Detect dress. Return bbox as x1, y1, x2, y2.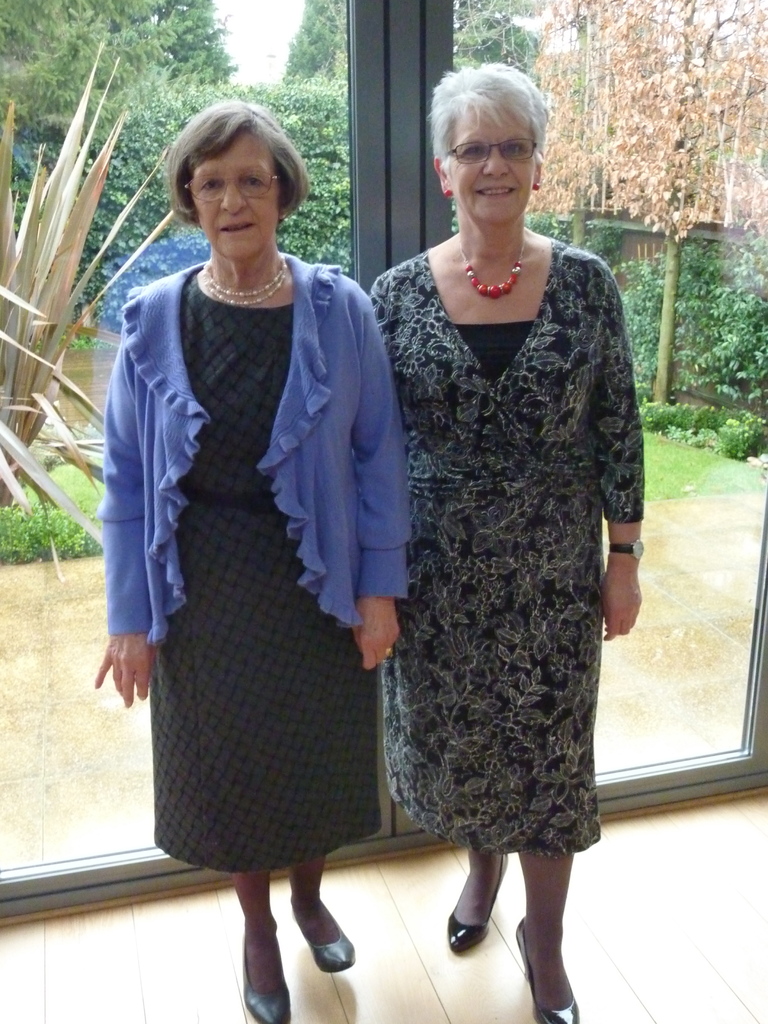
366, 240, 646, 854.
